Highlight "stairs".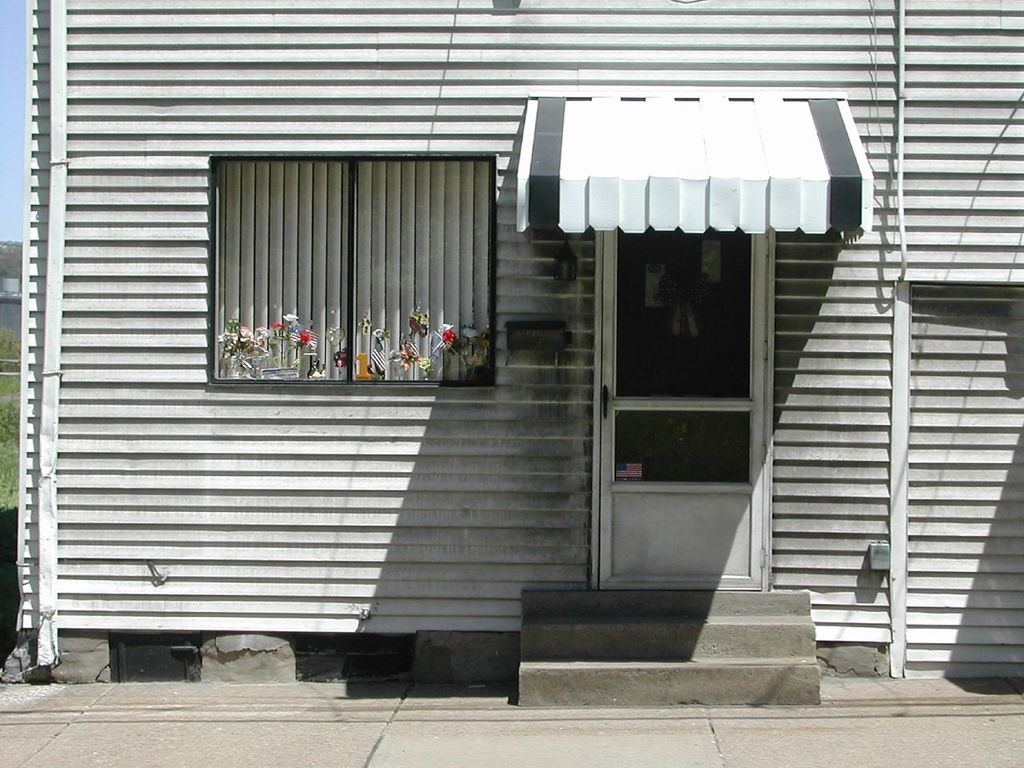
Highlighted region: region(513, 586, 826, 706).
